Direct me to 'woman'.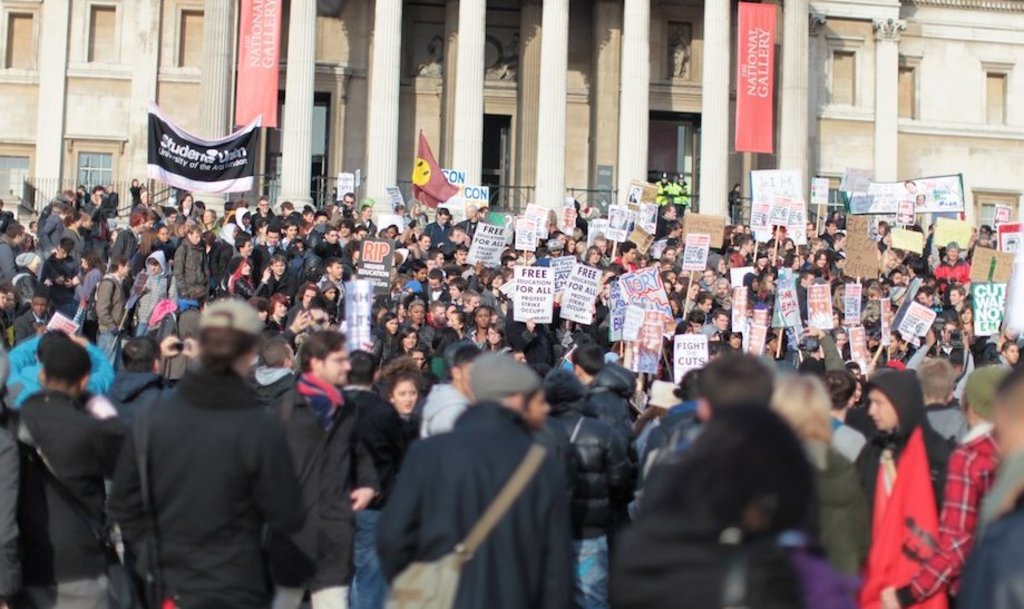
Direction: {"left": 155, "top": 226, "right": 170, "bottom": 257}.
